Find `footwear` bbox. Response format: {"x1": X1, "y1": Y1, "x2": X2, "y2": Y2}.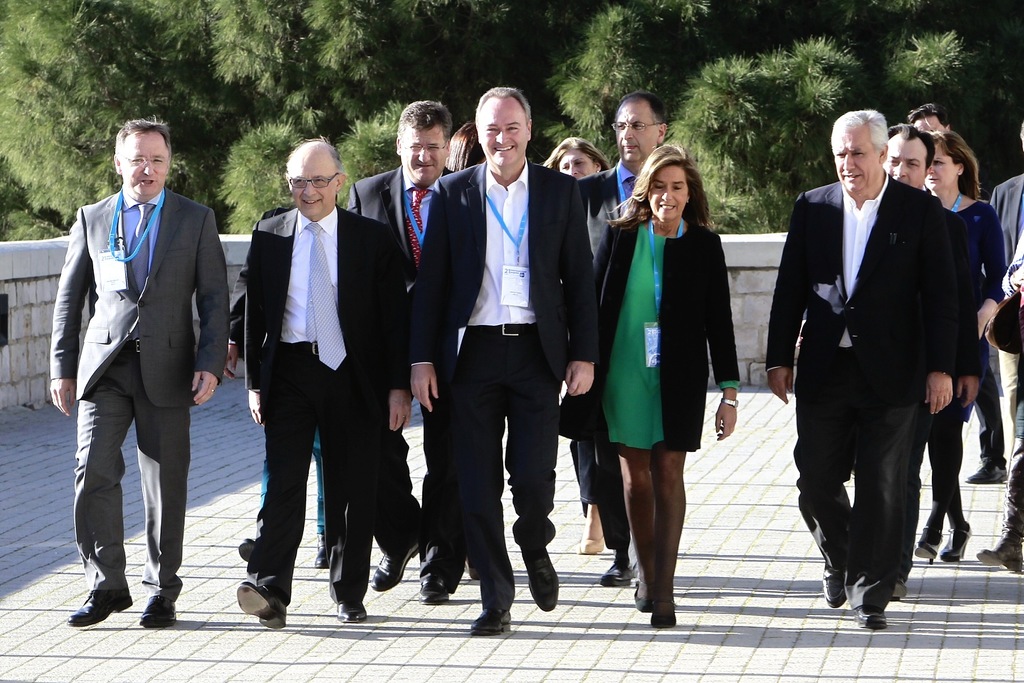
{"x1": 312, "y1": 534, "x2": 329, "y2": 571}.
